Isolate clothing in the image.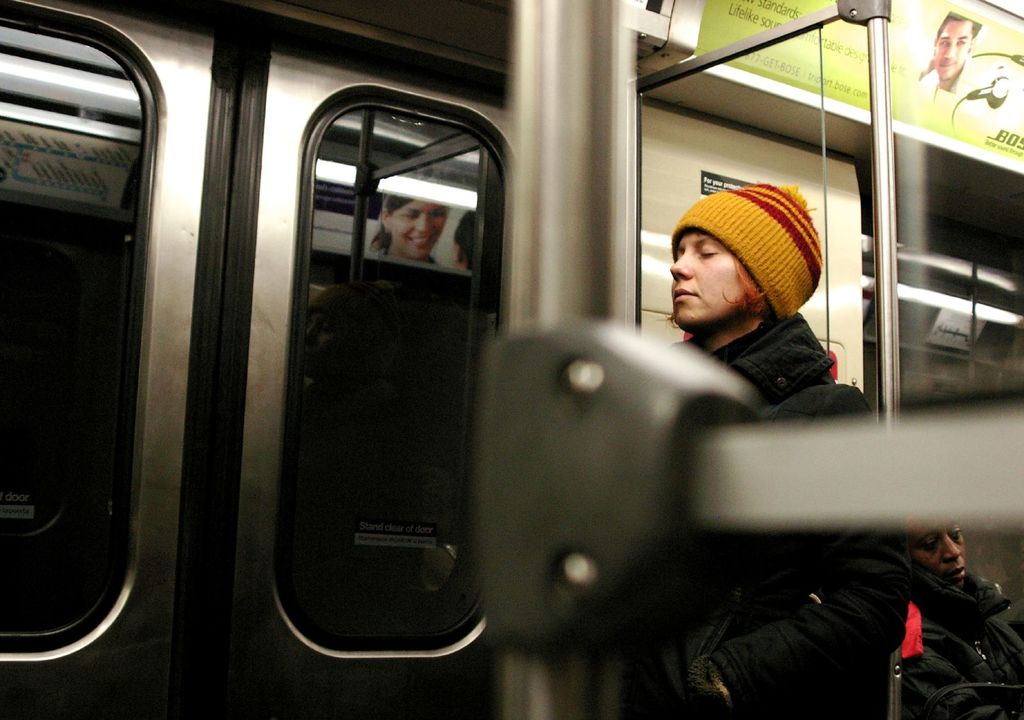
Isolated region: rect(639, 314, 933, 708).
